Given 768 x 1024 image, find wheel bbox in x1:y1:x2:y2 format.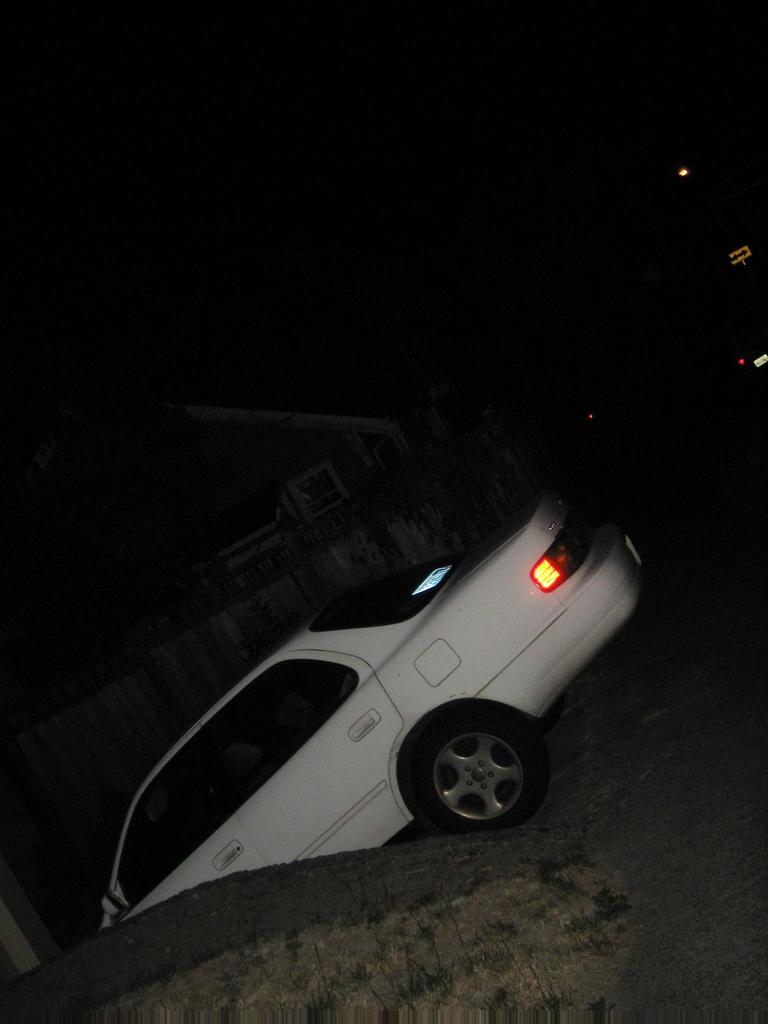
400:712:562:830.
